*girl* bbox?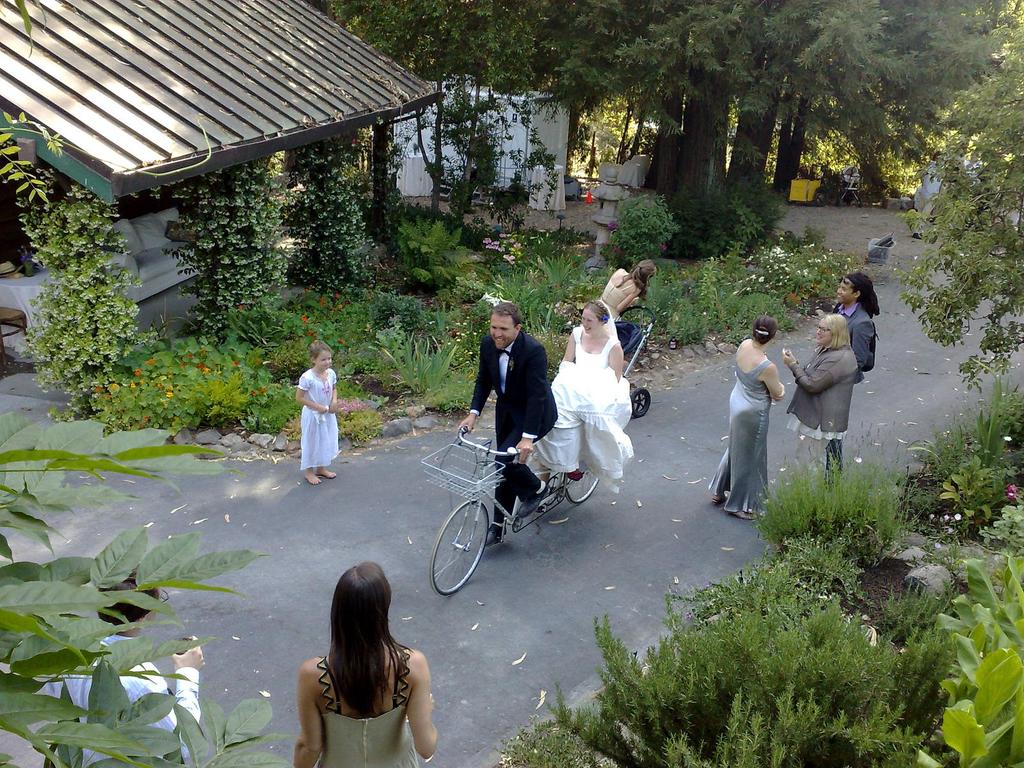
[289, 558, 440, 767]
